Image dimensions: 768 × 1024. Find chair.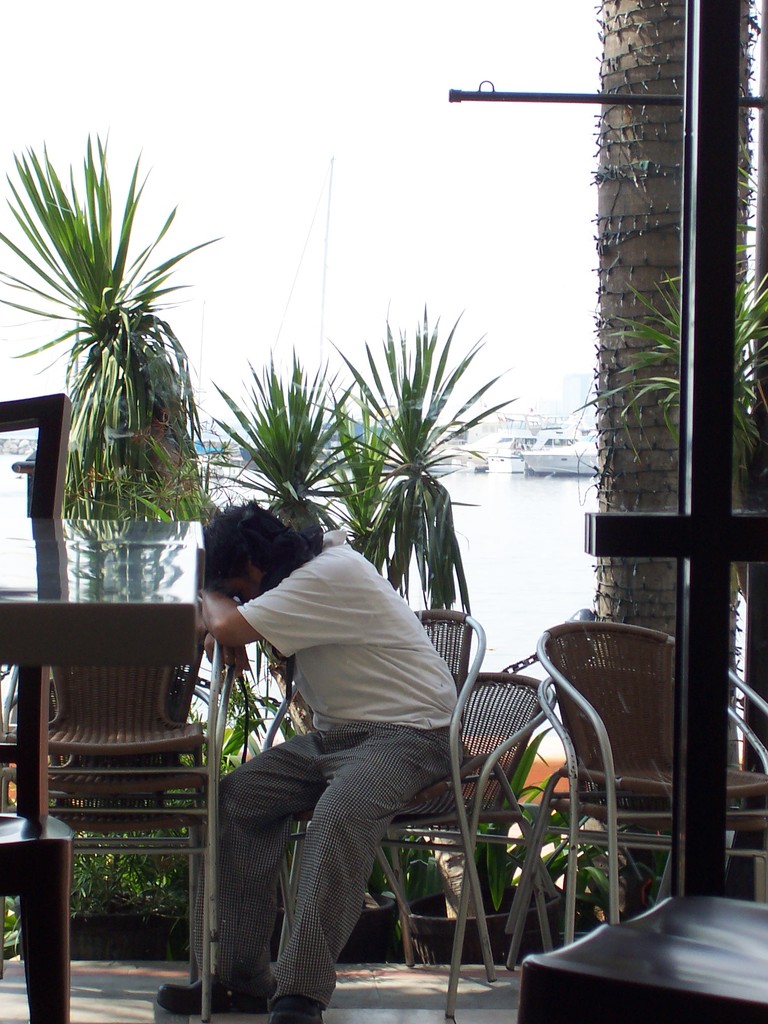
(503, 620, 767, 967).
